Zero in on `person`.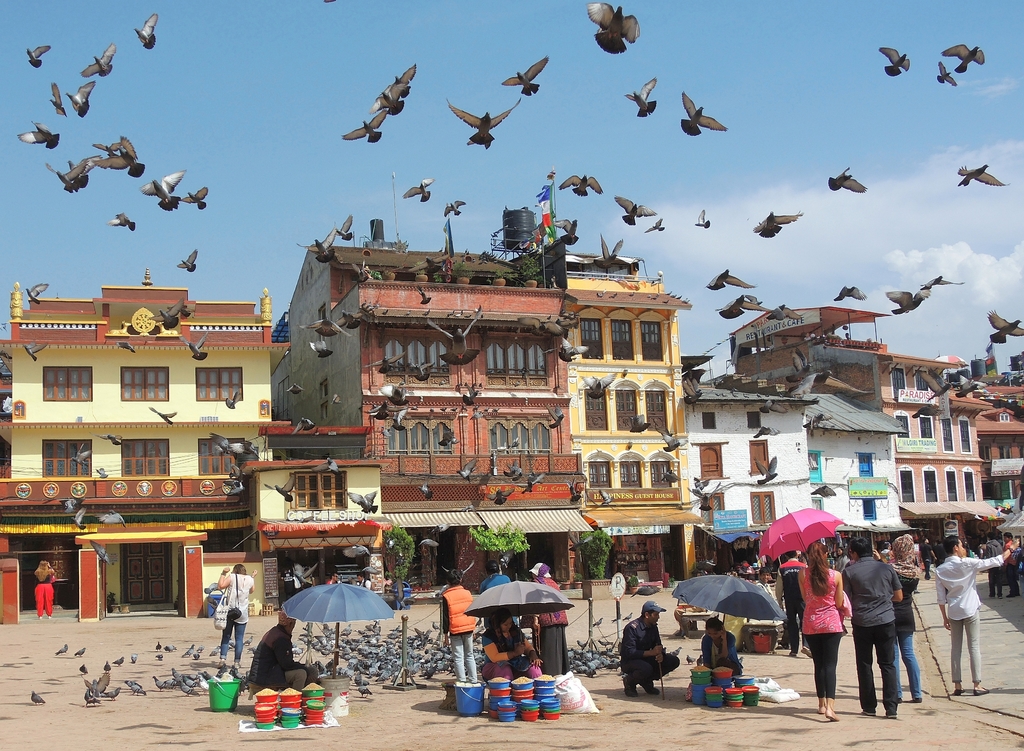
Zeroed in: locate(325, 574, 344, 583).
